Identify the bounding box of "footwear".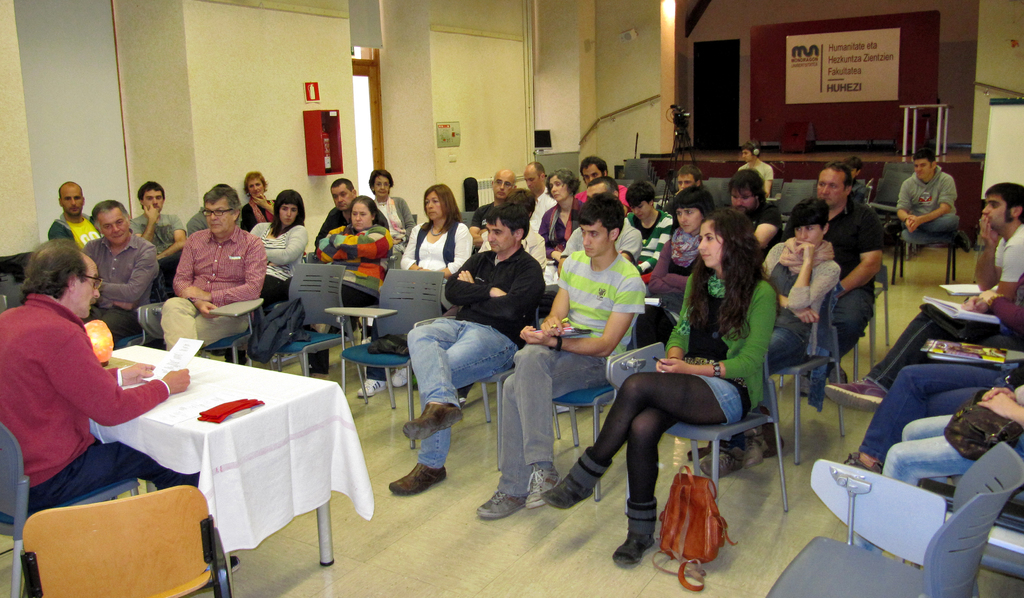
x1=392, y1=463, x2=449, y2=493.
